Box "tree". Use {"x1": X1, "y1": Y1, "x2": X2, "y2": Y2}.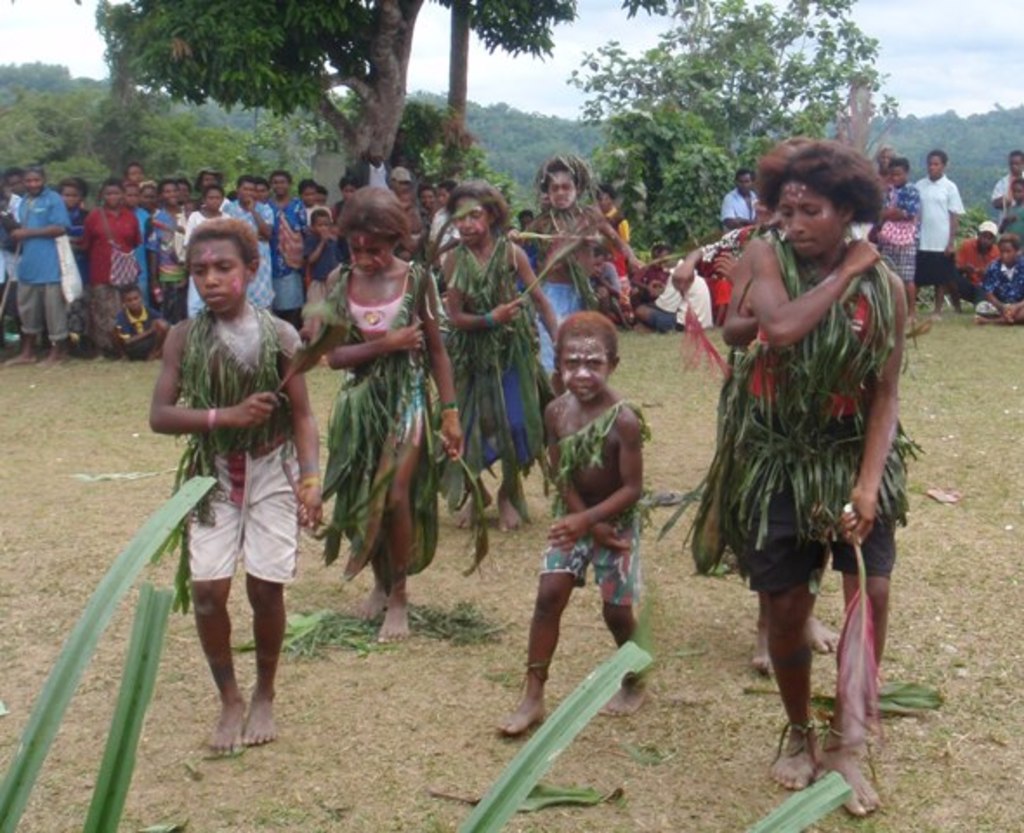
{"x1": 14, "y1": 0, "x2": 578, "y2": 189}.
